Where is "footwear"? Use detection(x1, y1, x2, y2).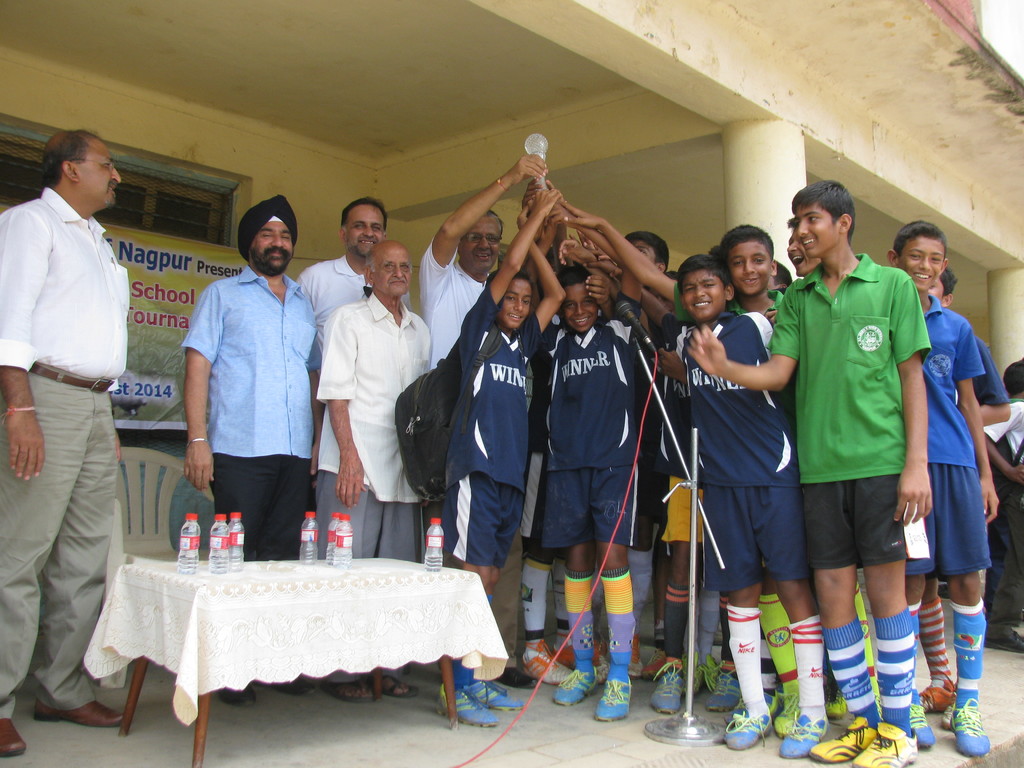
detection(938, 701, 964, 733).
